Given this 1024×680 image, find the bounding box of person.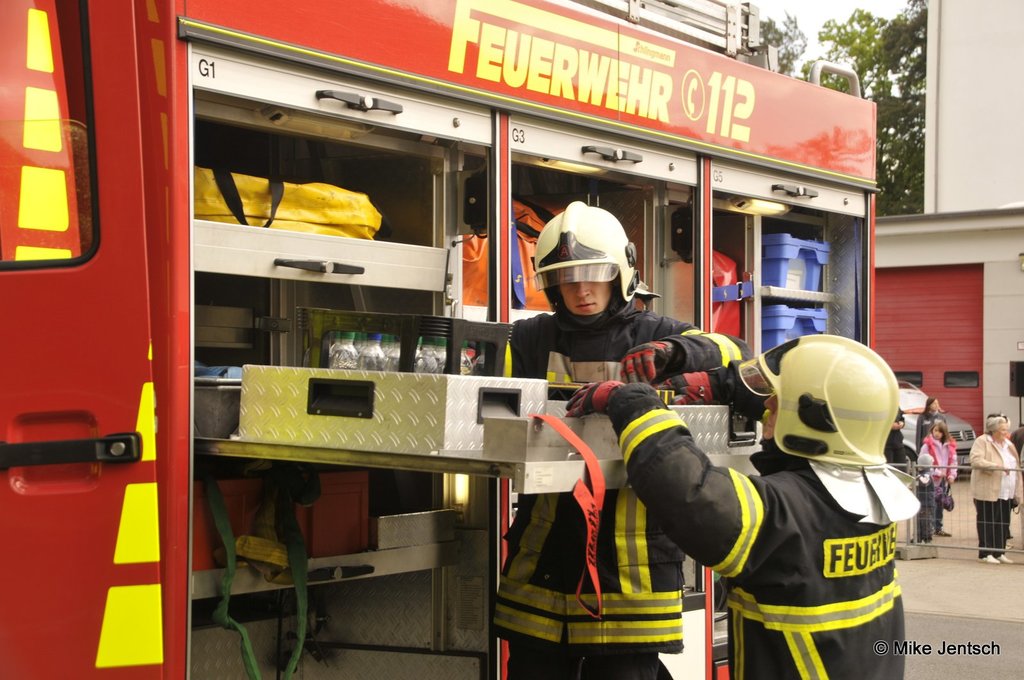
511:207:748:679.
